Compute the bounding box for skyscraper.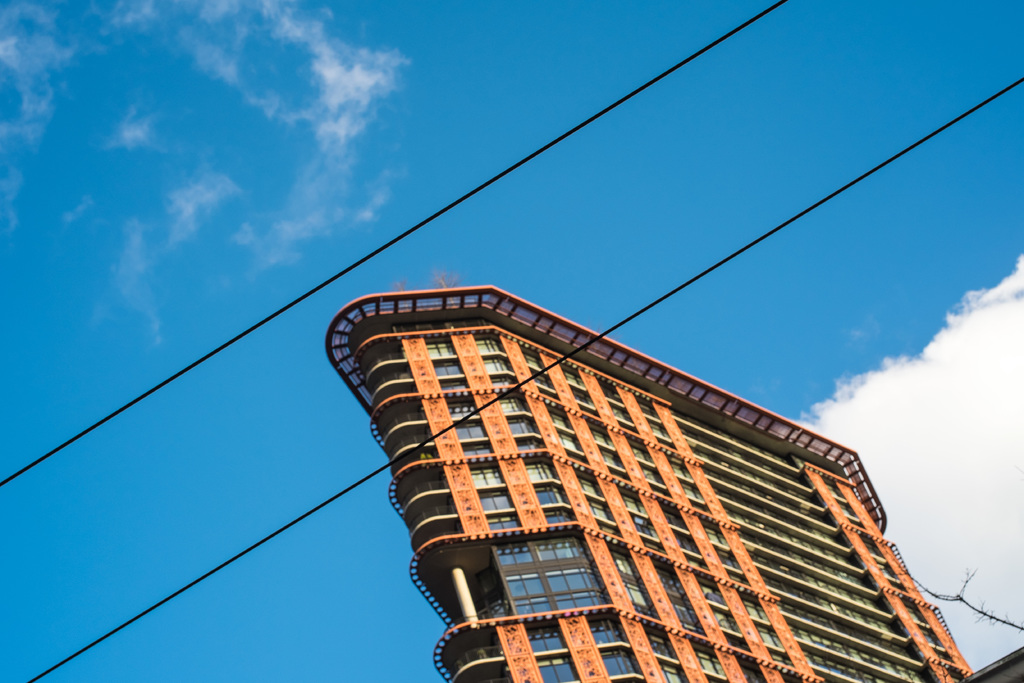
rect(346, 308, 967, 682).
